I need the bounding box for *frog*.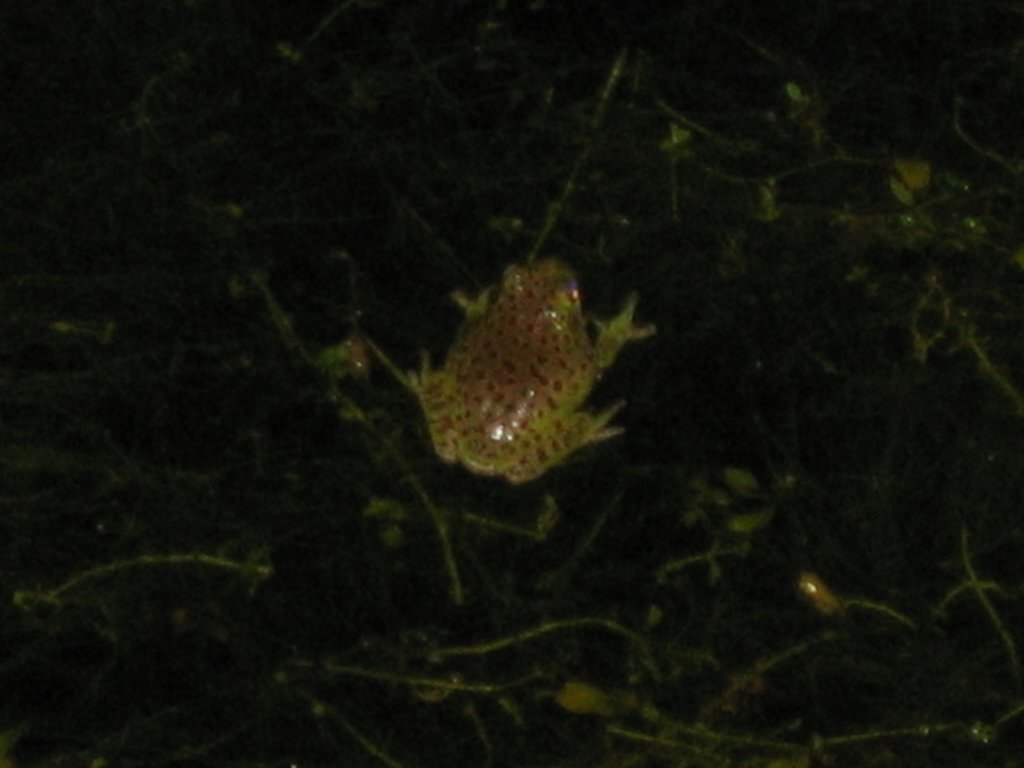
Here it is: 407/255/661/483.
